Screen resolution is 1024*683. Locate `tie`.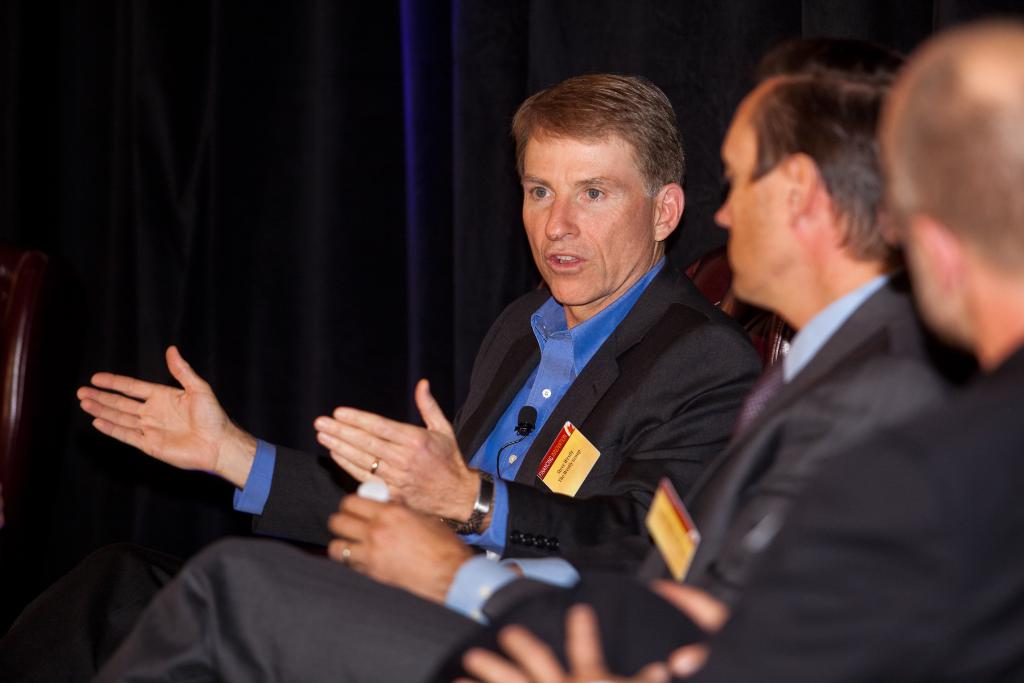
bbox=(735, 355, 782, 441).
